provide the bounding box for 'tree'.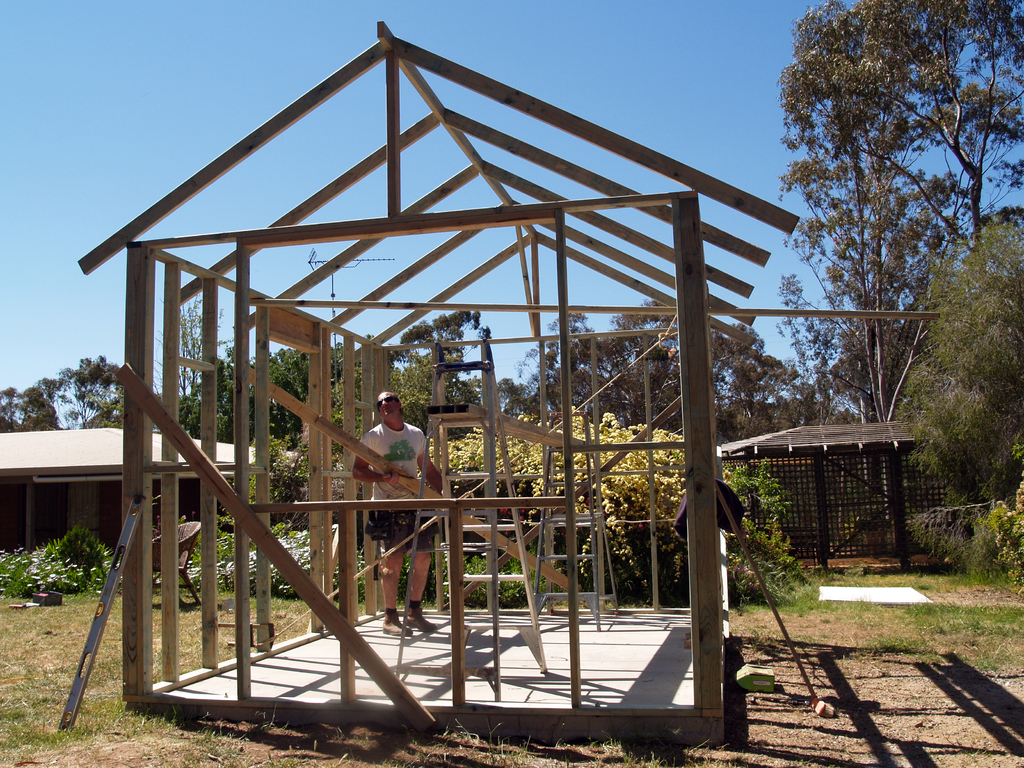
bbox(778, 83, 1023, 539).
